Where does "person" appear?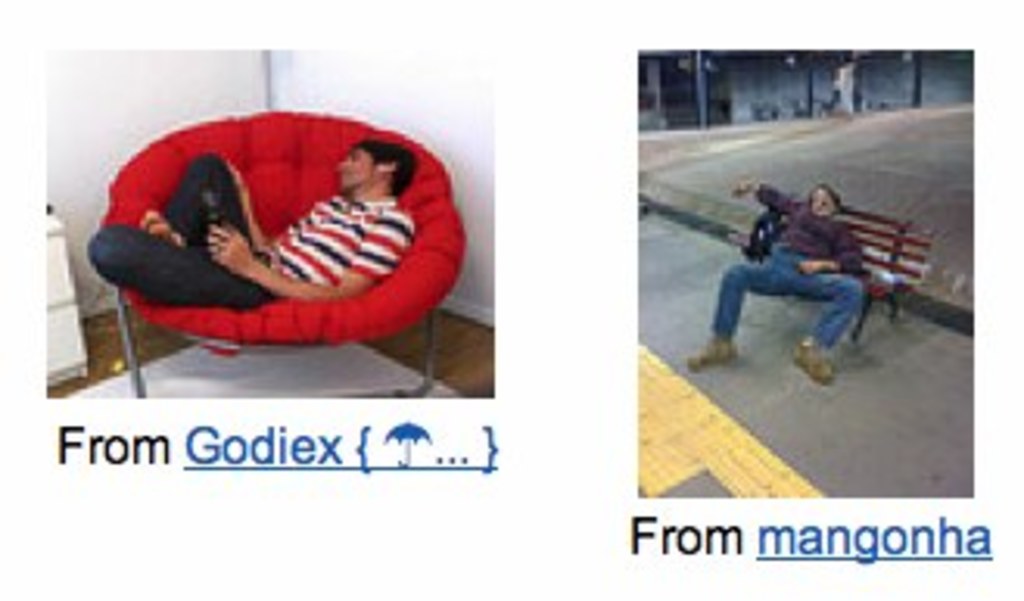
Appears at [left=682, top=177, right=871, bottom=383].
